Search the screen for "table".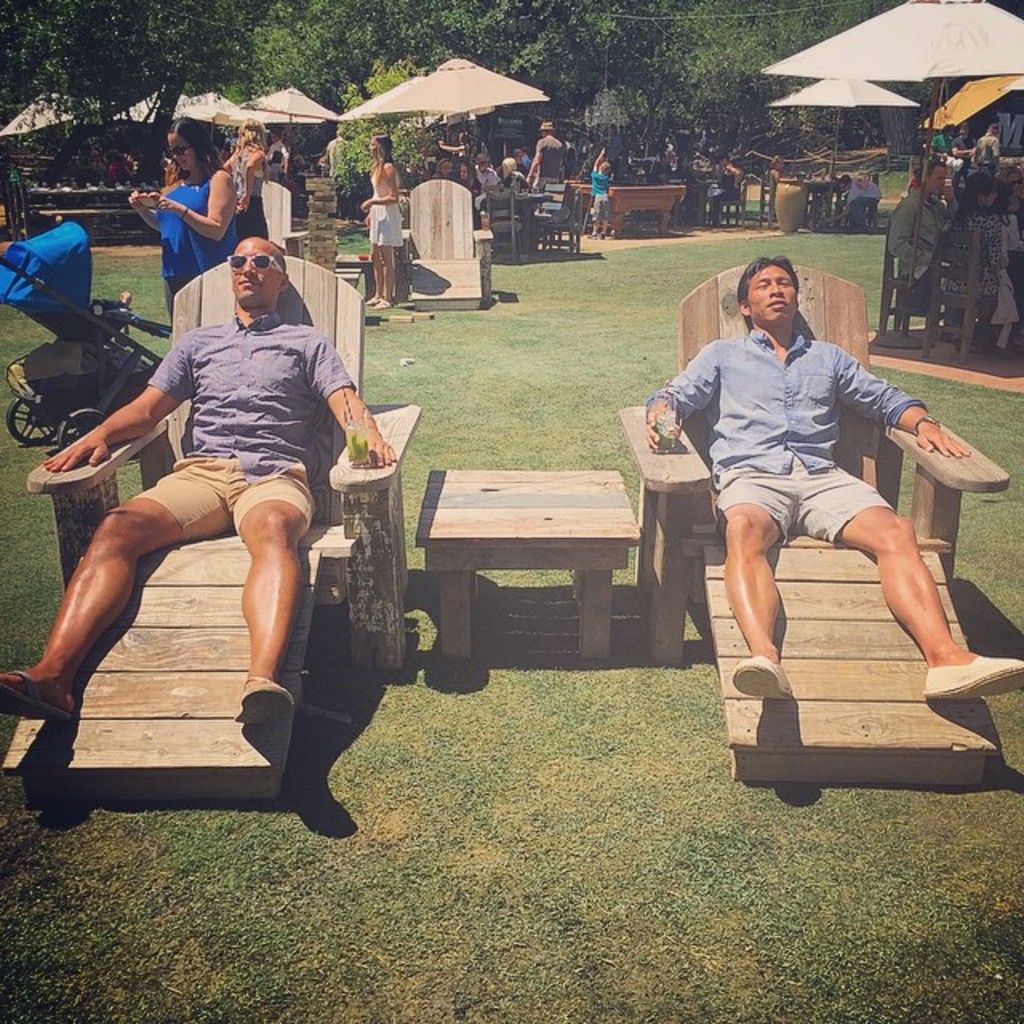
Found at box(38, 205, 157, 243).
